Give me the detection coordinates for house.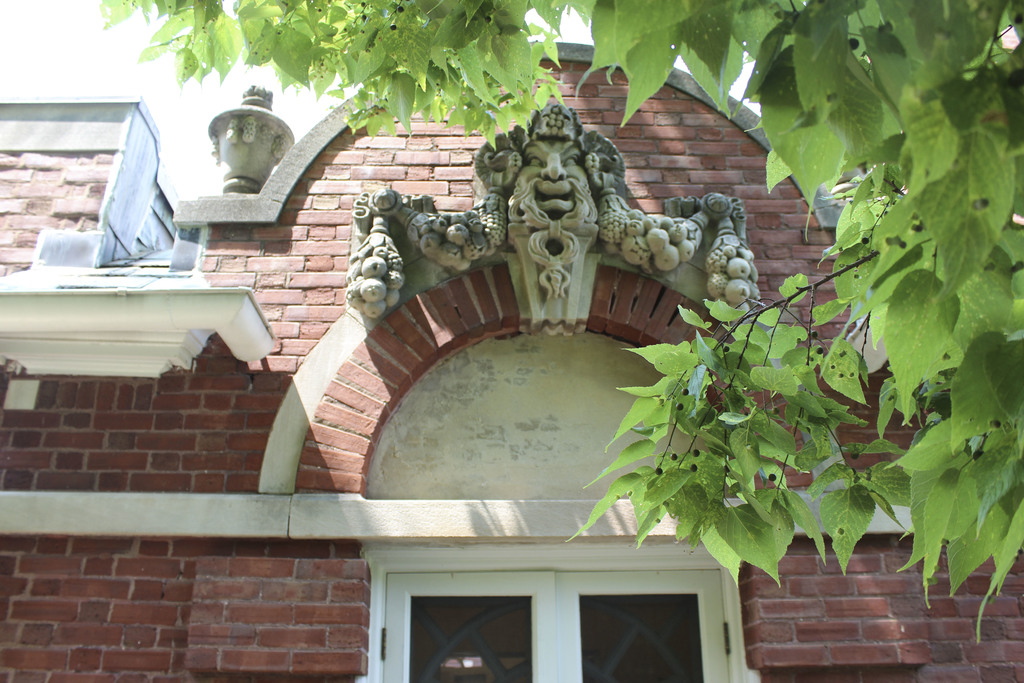
left=1, top=38, right=1023, bottom=682.
